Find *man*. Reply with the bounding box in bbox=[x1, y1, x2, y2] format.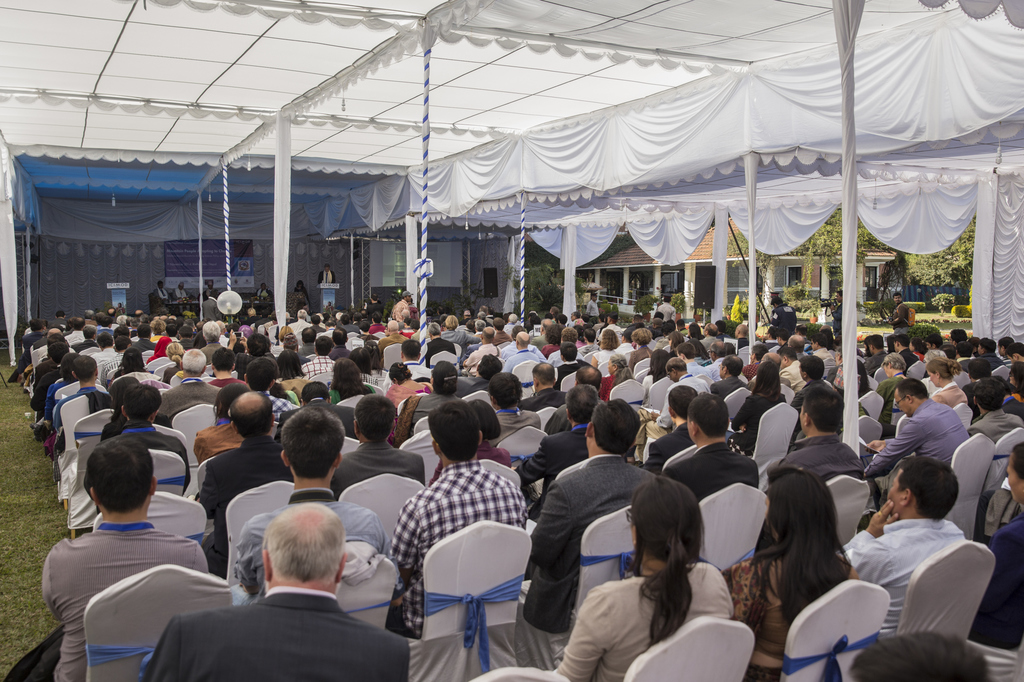
bbox=[660, 296, 675, 321].
